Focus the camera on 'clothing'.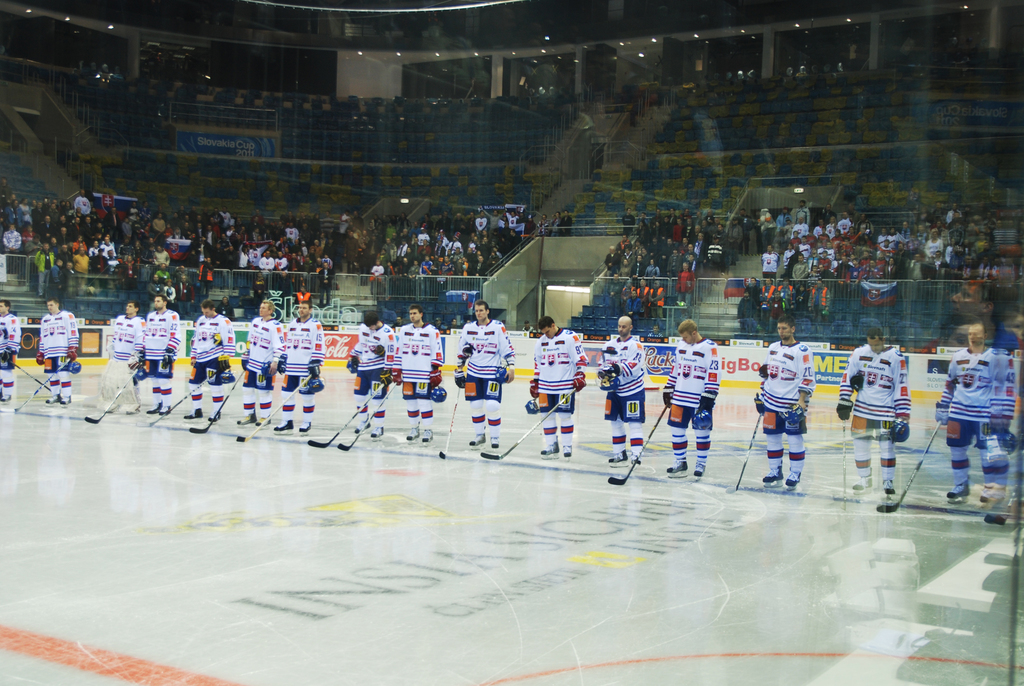
Focus region: bbox=[534, 331, 590, 416].
